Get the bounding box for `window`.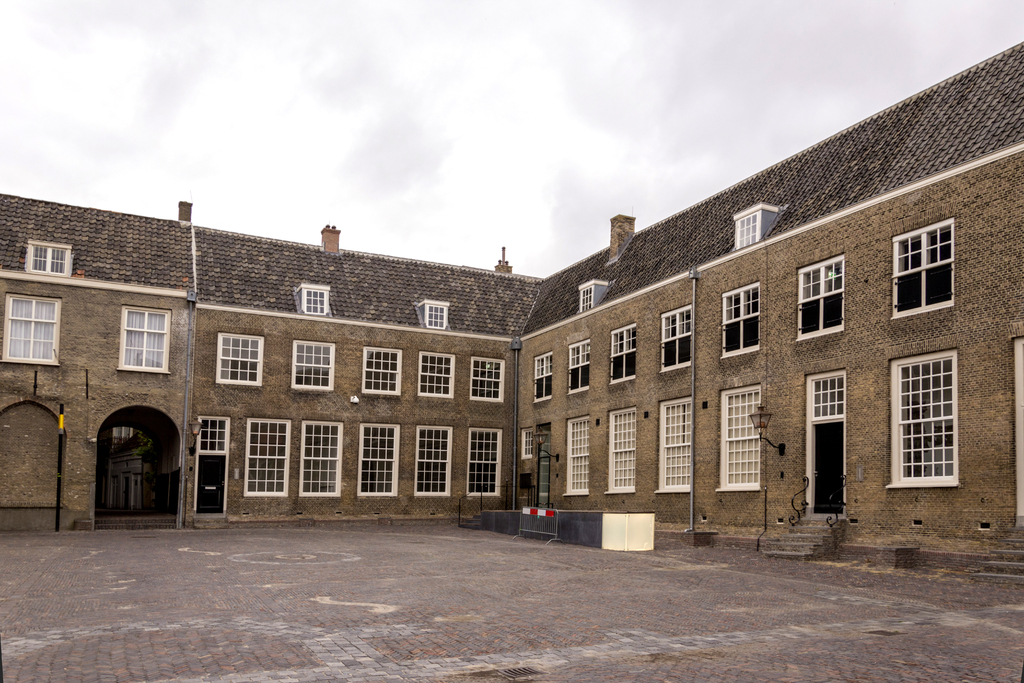
select_region(248, 416, 291, 499).
